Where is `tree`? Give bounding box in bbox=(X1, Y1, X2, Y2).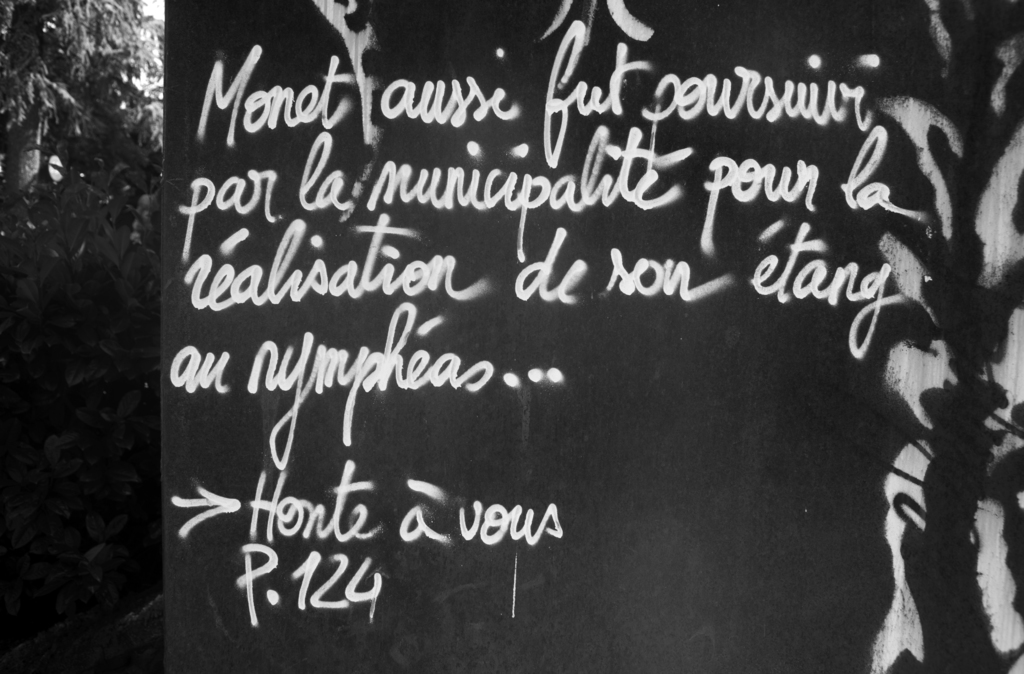
bbox=(0, 0, 167, 202).
